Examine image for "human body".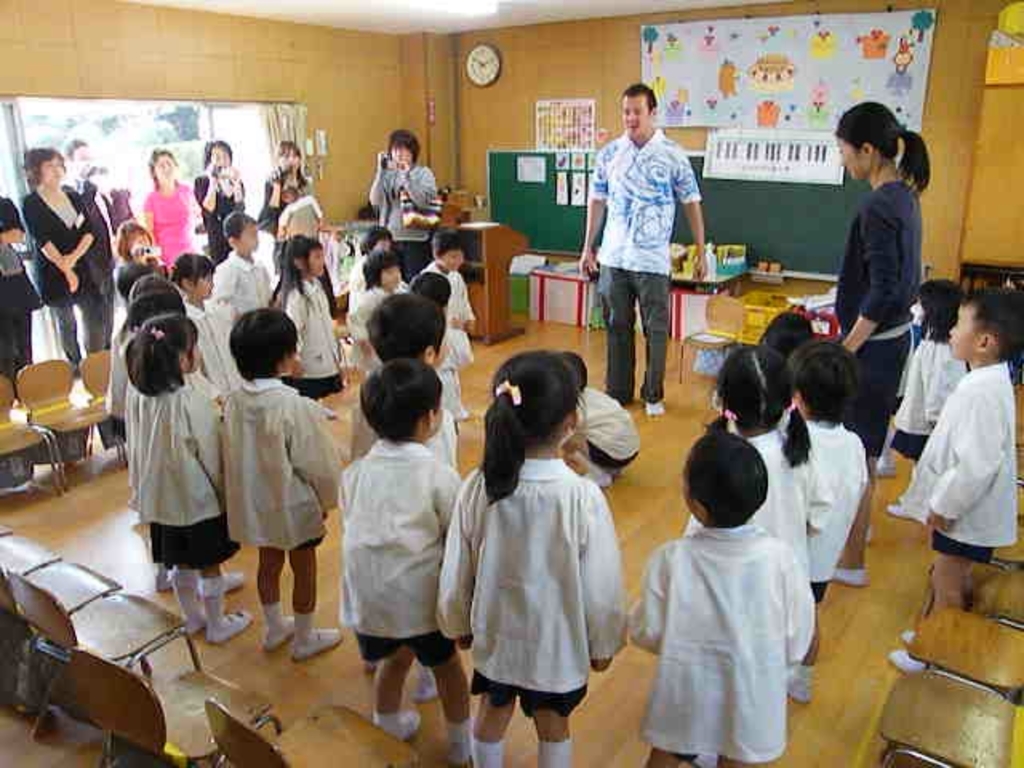
Examination result: 363 158 440 275.
